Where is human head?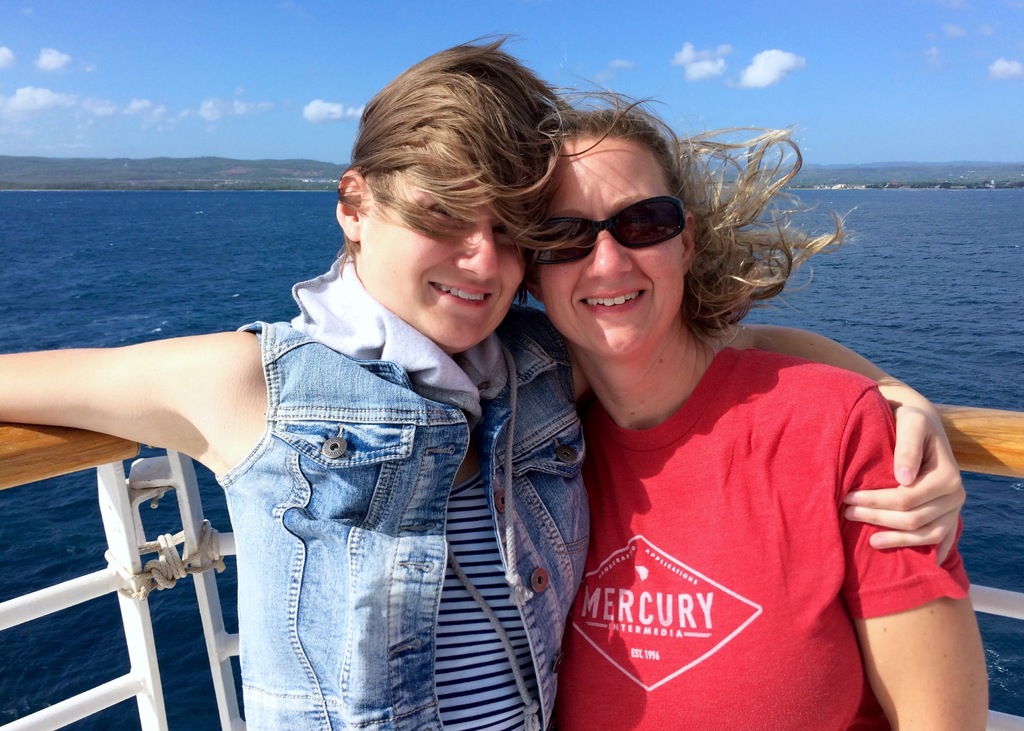
bbox=(323, 24, 867, 360).
